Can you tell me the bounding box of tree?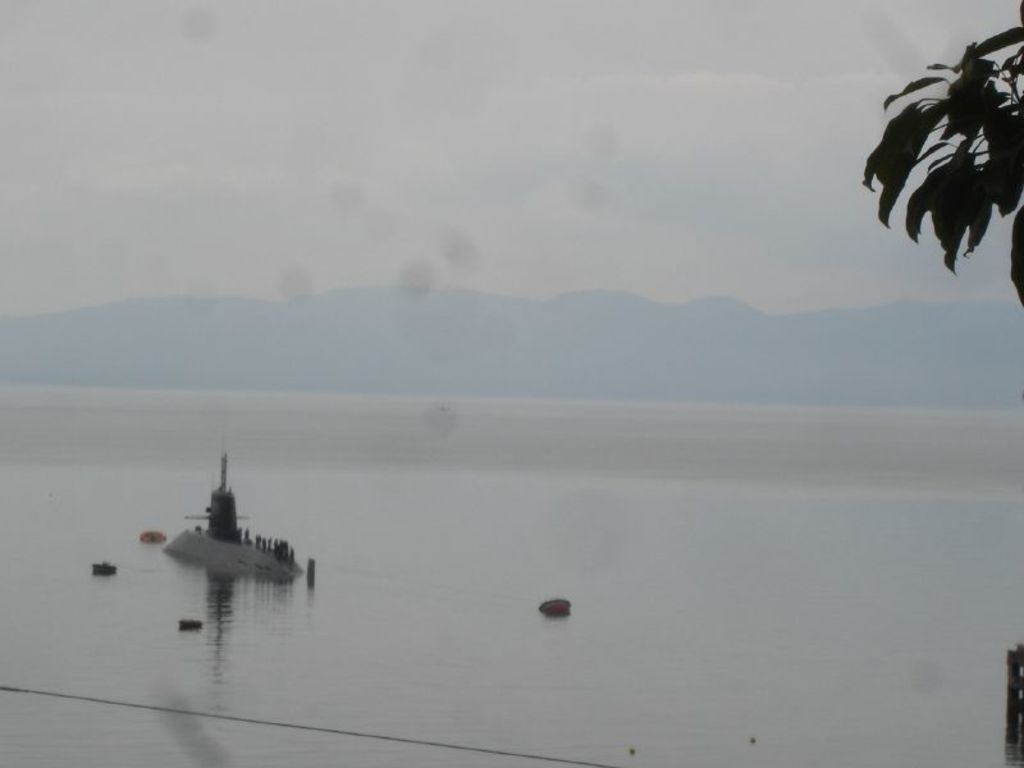
l=863, t=0, r=1023, b=312.
